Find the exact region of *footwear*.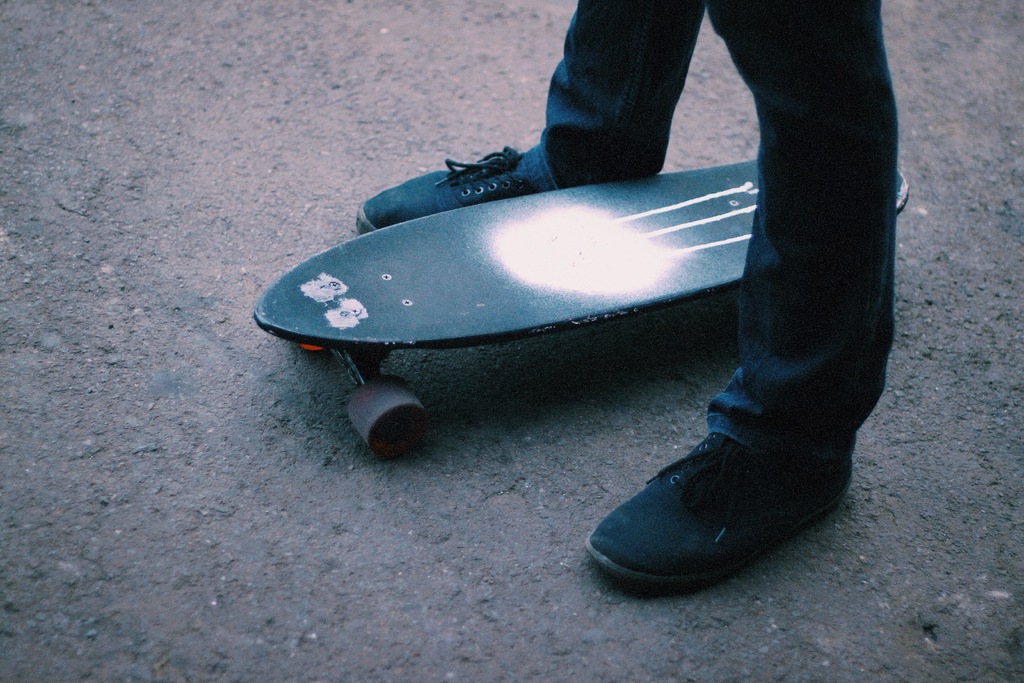
Exact region: [left=586, top=429, right=856, bottom=590].
